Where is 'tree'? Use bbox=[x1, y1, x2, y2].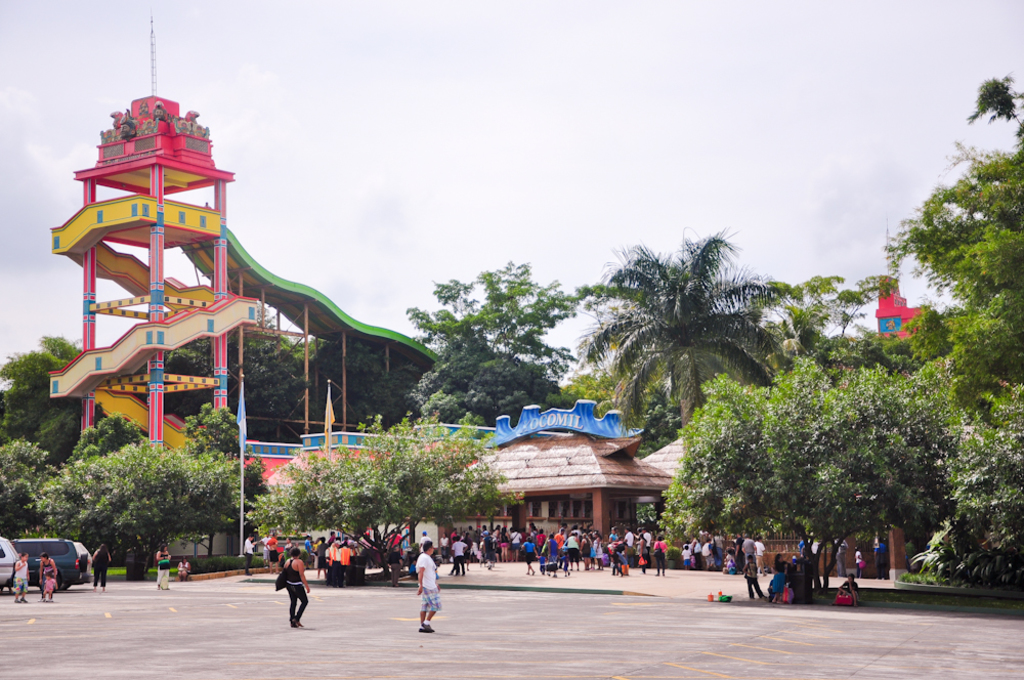
bbox=[61, 409, 151, 456].
